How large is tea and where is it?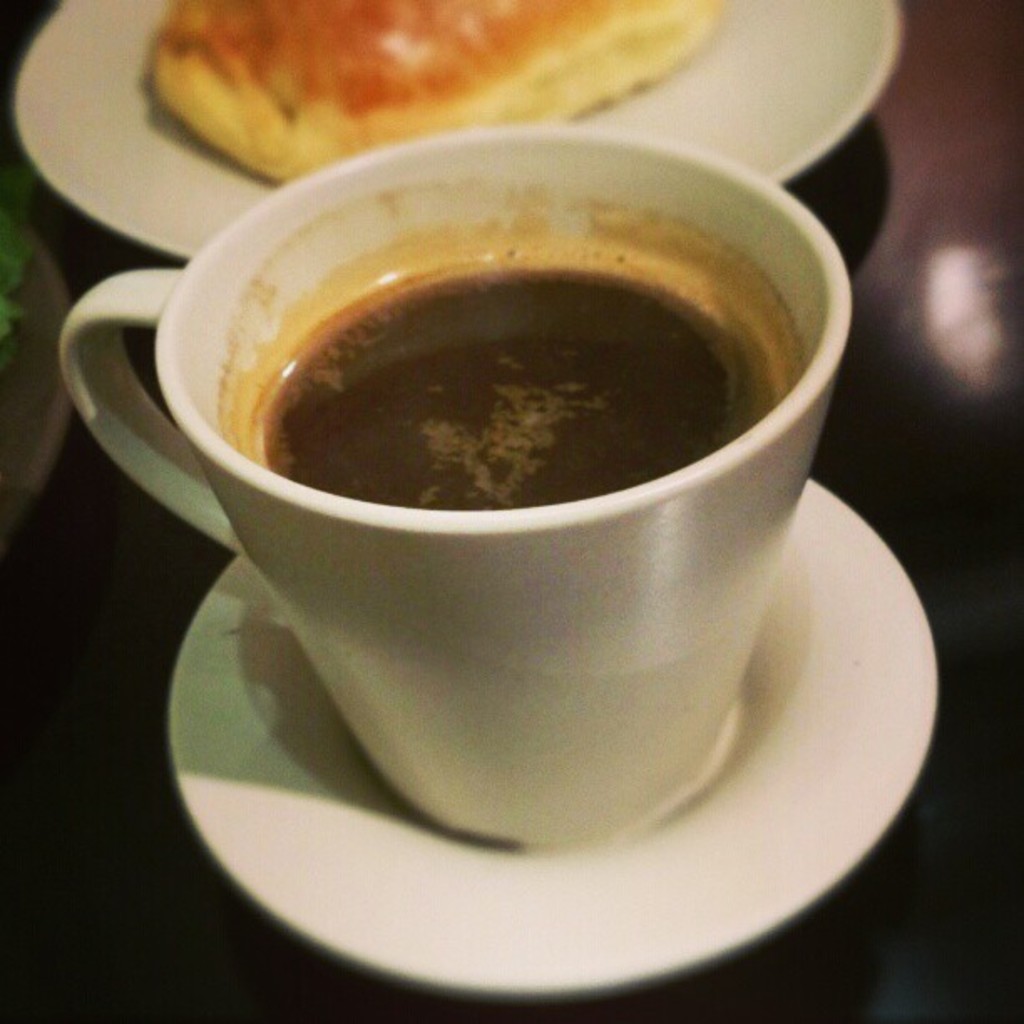
Bounding box: box(209, 202, 810, 505).
